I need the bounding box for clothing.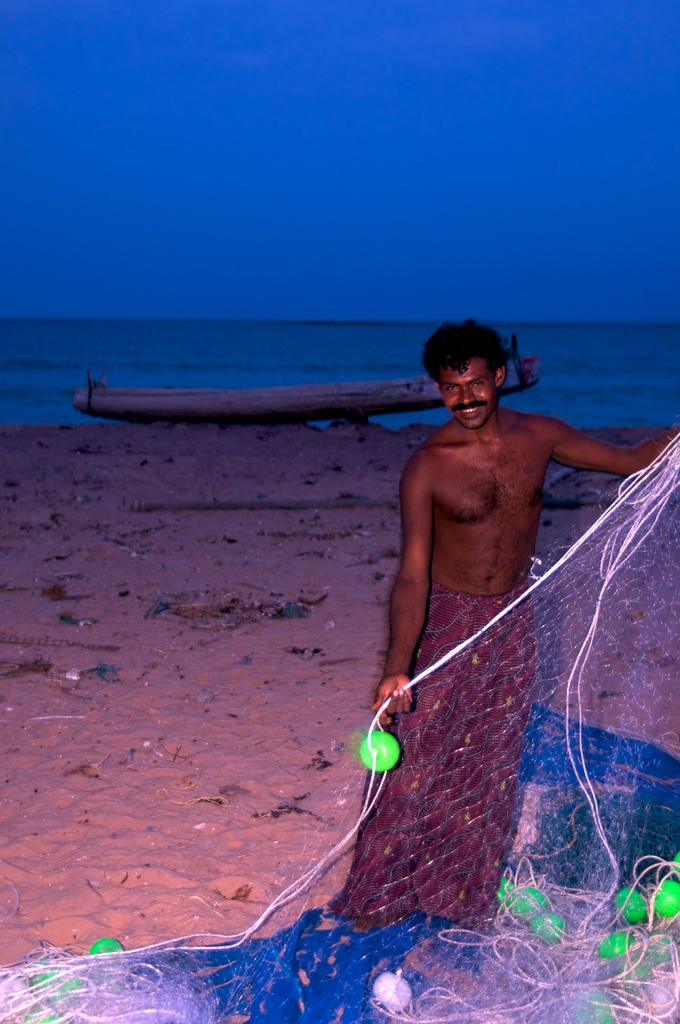
Here it is: 330, 591, 534, 928.
